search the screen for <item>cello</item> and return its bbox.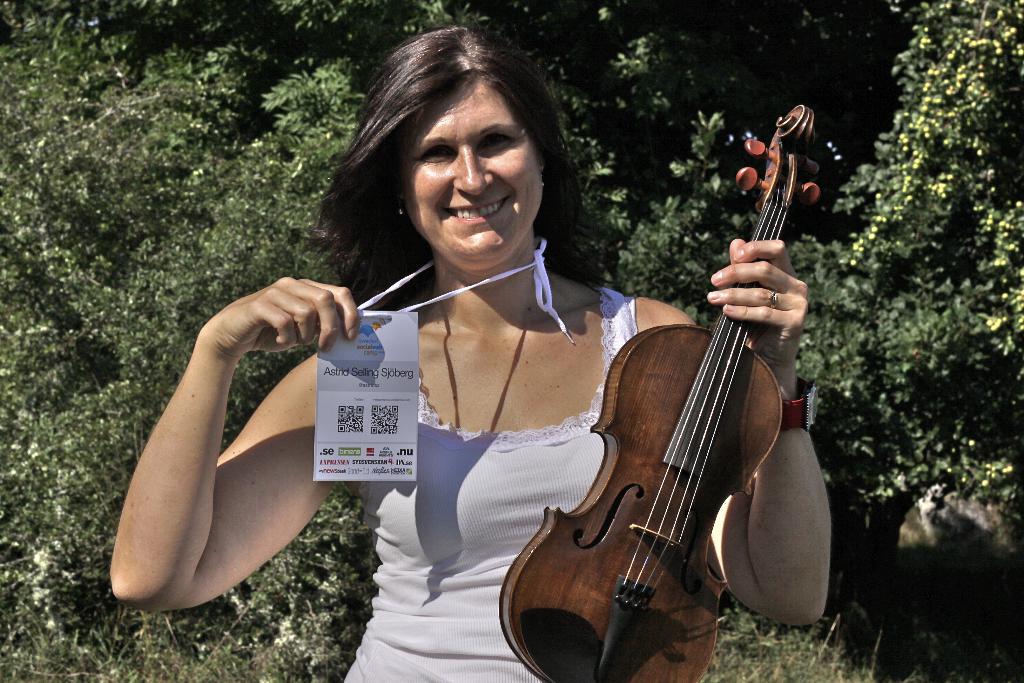
Found: detection(495, 79, 838, 682).
